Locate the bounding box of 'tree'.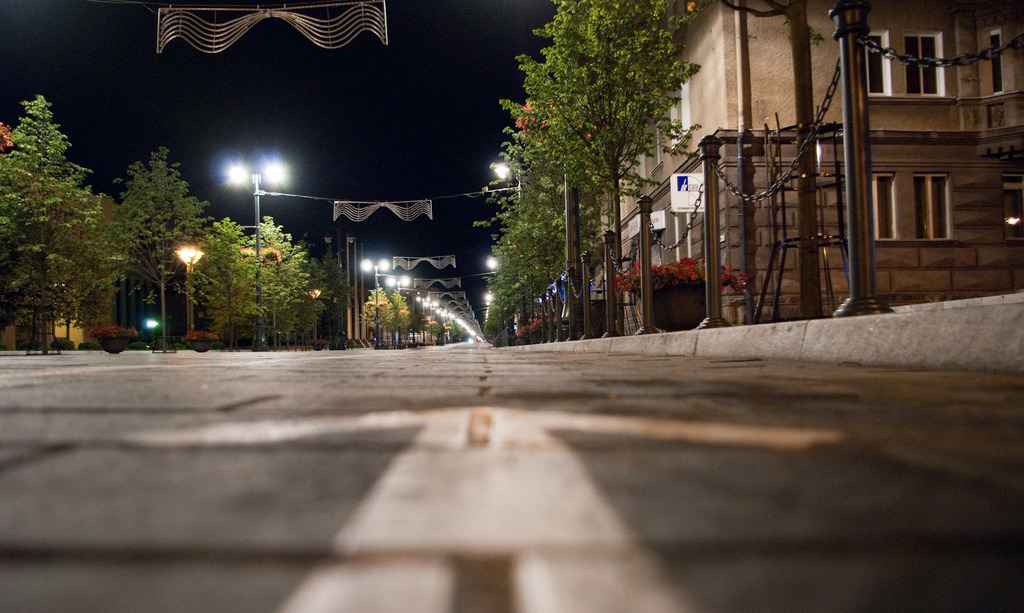
Bounding box: [x1=360, y1=274, x2=394, y2=347].
